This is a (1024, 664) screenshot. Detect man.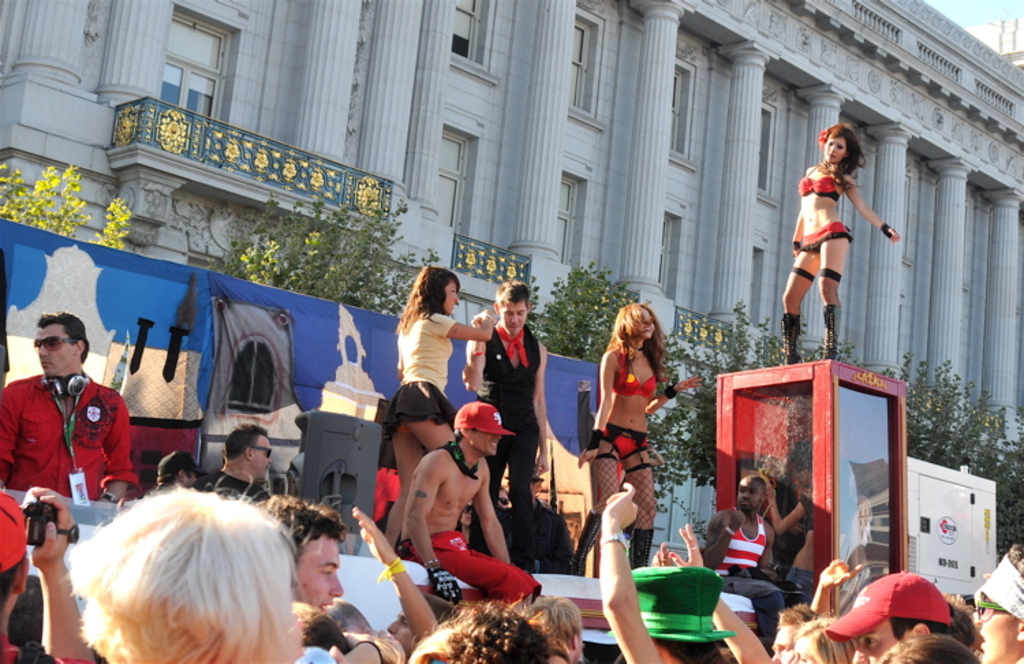
463/281/549/572.
